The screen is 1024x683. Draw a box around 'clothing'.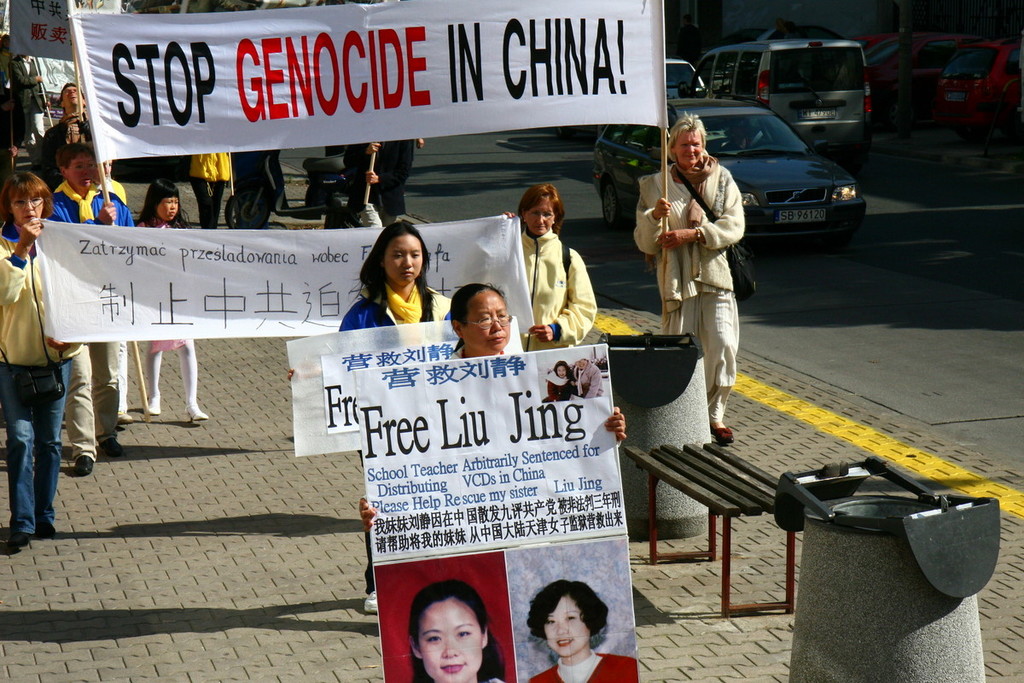
bbox(336, 287, 457, 332).
